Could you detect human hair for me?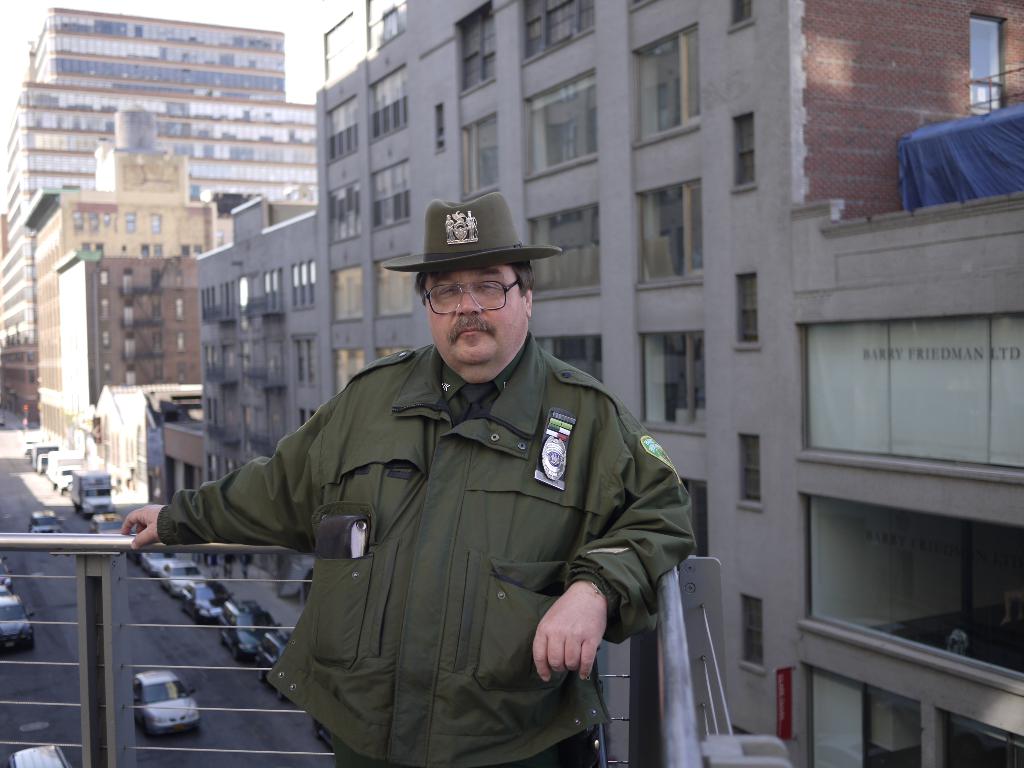
Detection result: (502, 257, 538, 292).
